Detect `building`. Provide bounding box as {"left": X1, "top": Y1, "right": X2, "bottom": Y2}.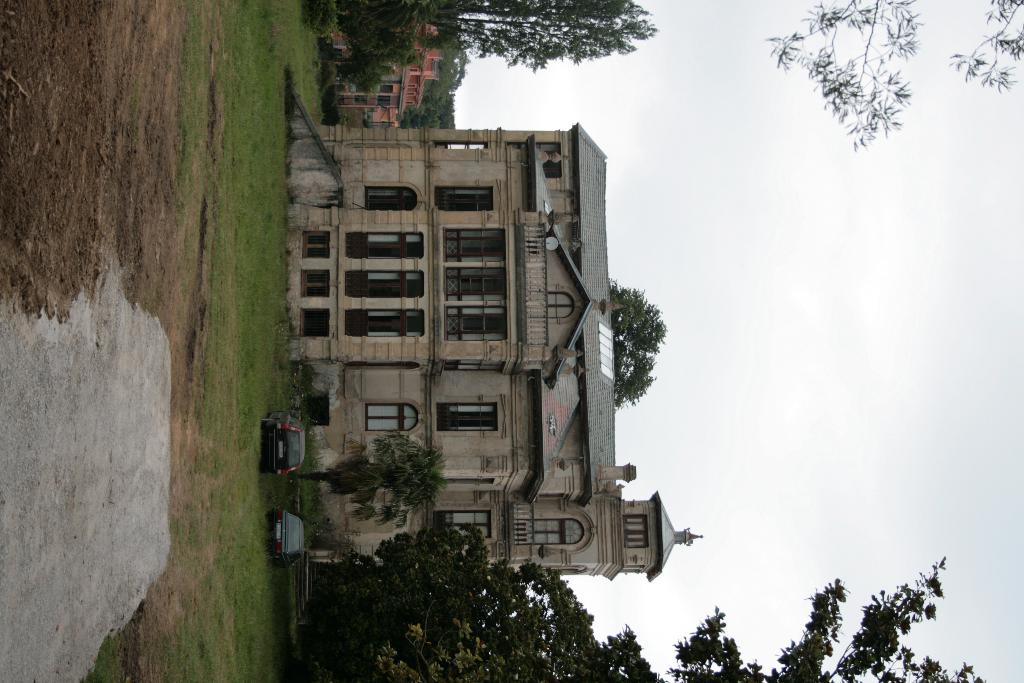
{"left": 308, "top": 123, "right": 703, "bottom": 588}.
